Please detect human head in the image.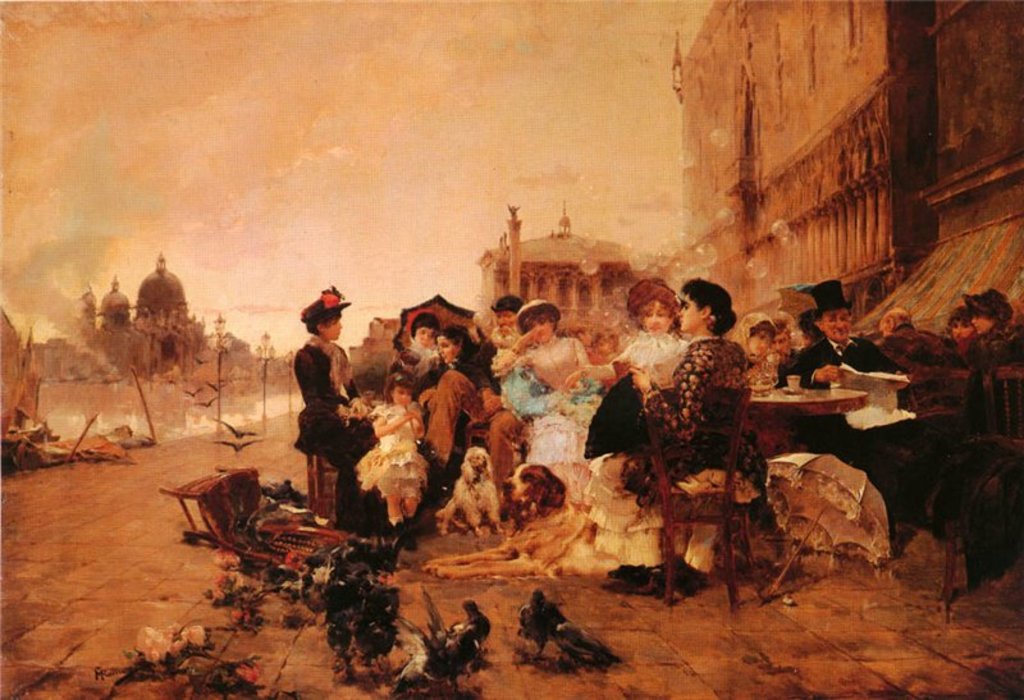
[left=310, top=294, right=343, bottom=342].
